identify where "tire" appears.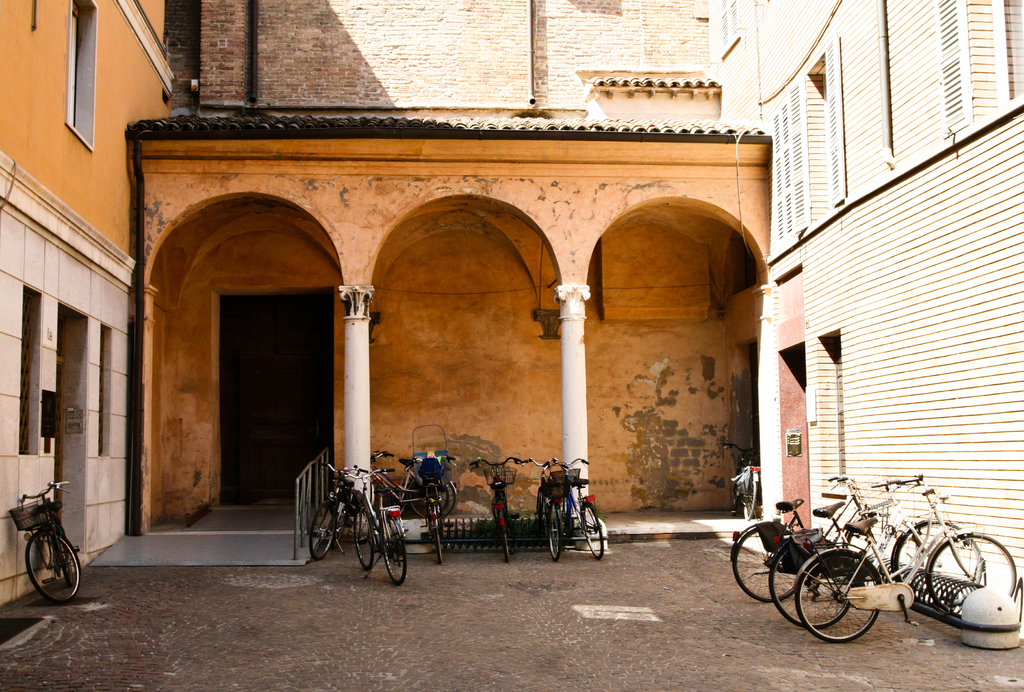
Appears at rect(536, 488, 544, 526).
